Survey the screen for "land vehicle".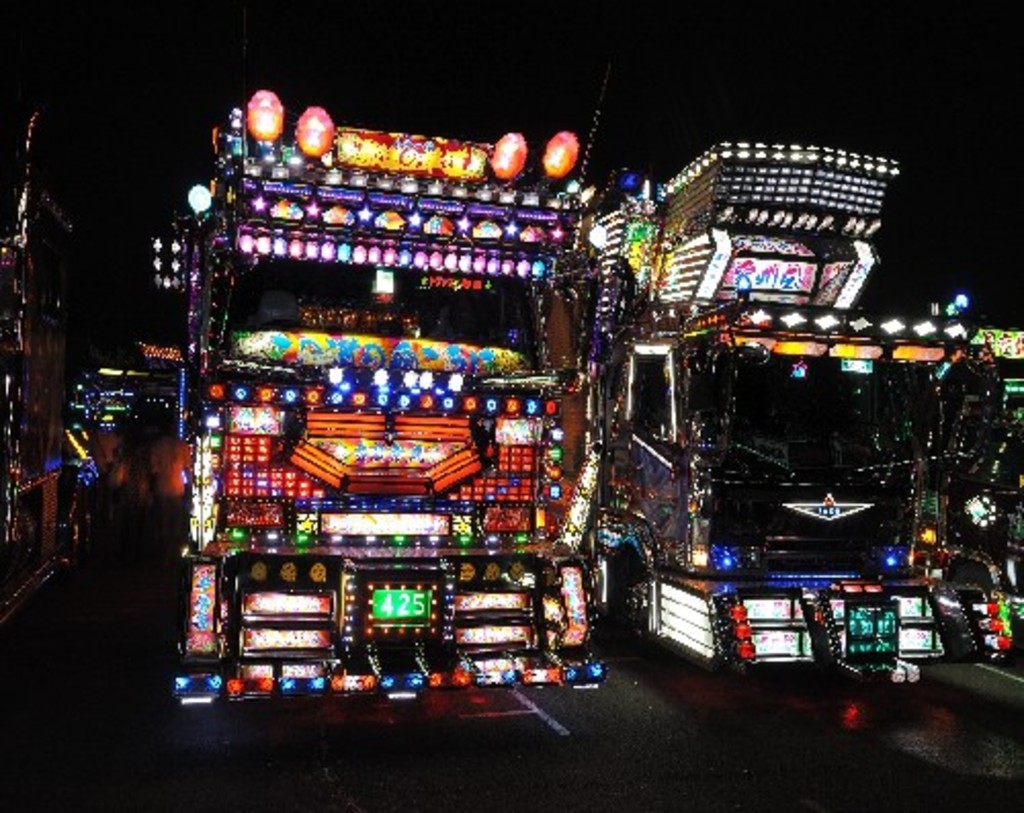
Survey found: [left=0, top=104, right=74, bottom=627].
